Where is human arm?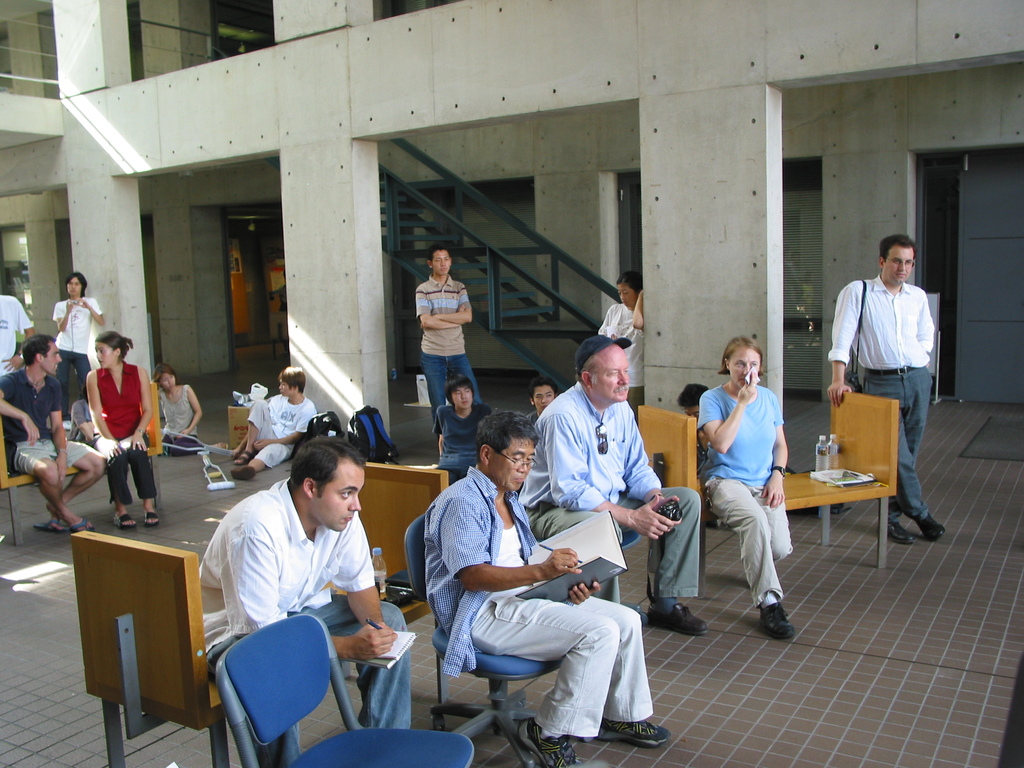
box(694, 367, 756, 454).
